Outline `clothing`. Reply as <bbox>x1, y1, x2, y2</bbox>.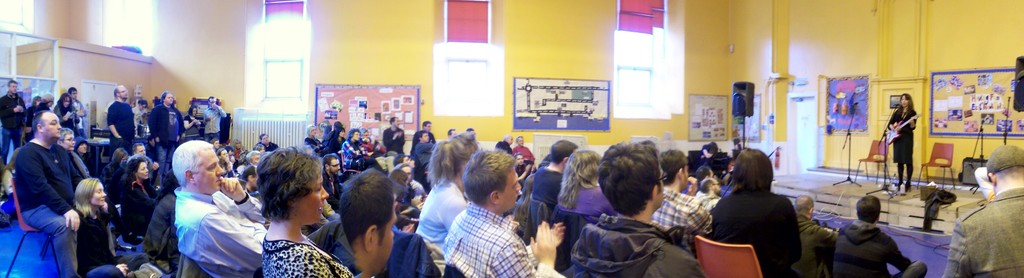
<bbox>179, 165, 260, 277</bbox>.
